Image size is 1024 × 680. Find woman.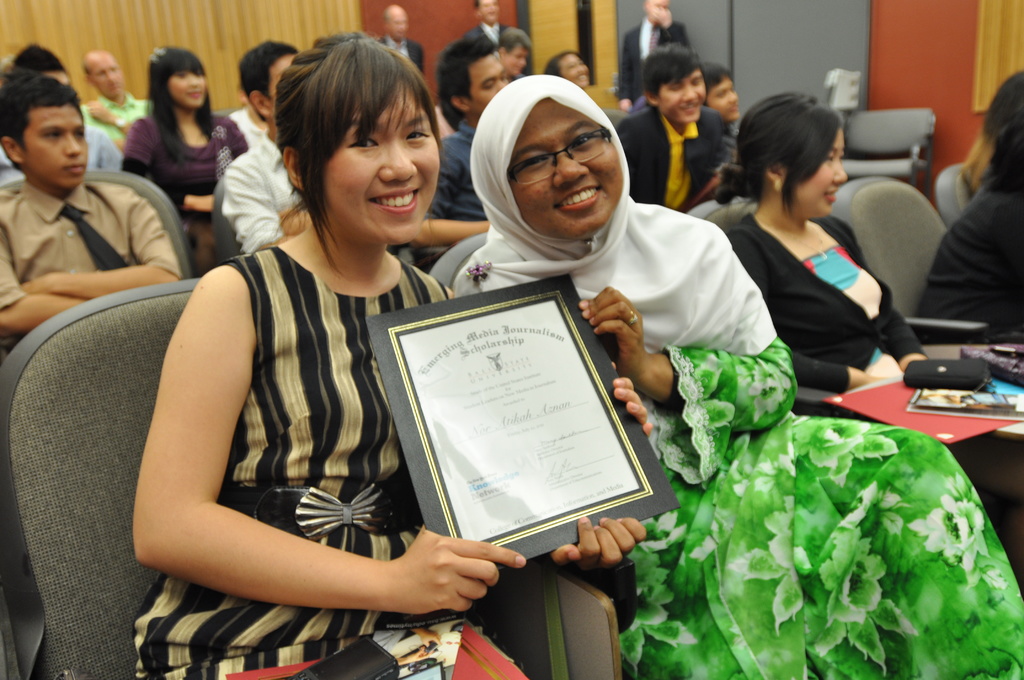
locate(450, 72, 1023, 679).
